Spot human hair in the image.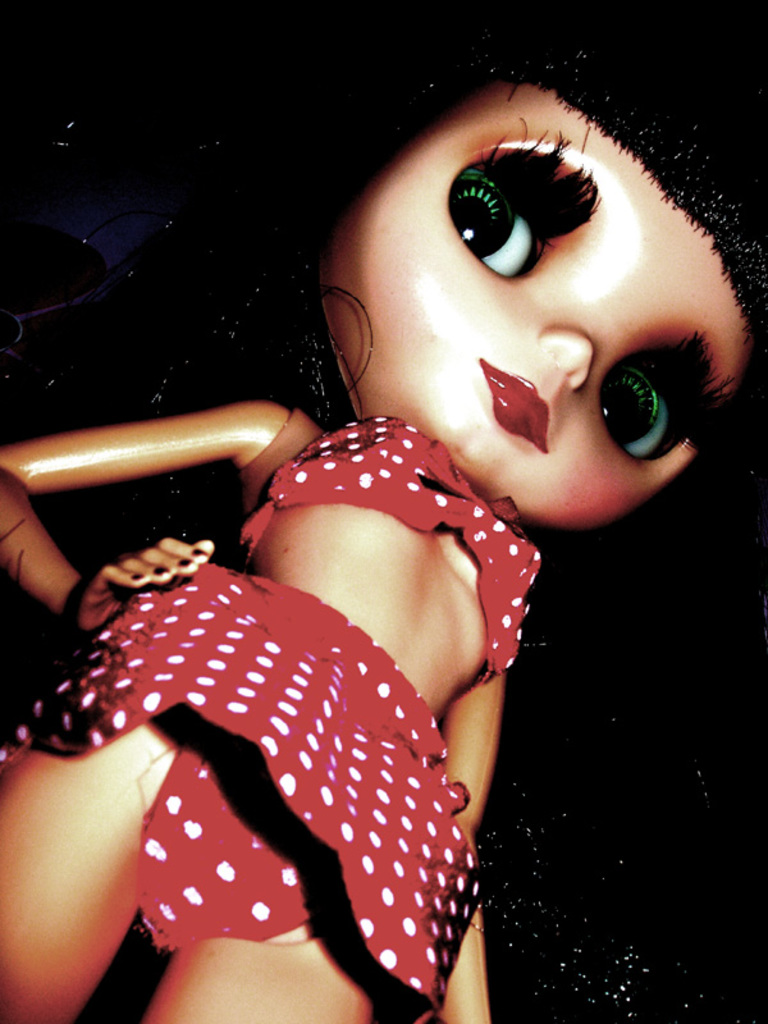
human hair found at [left=291, top=18, right=767, bottom=430].
